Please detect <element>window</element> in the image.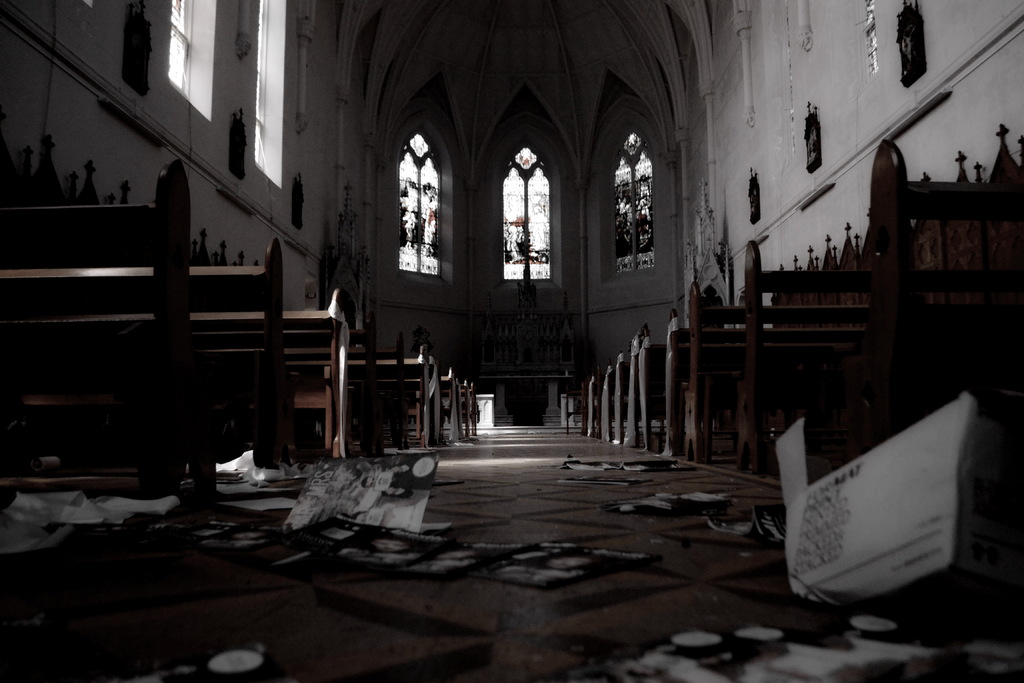
select_region(388, 129, 445, 281).
